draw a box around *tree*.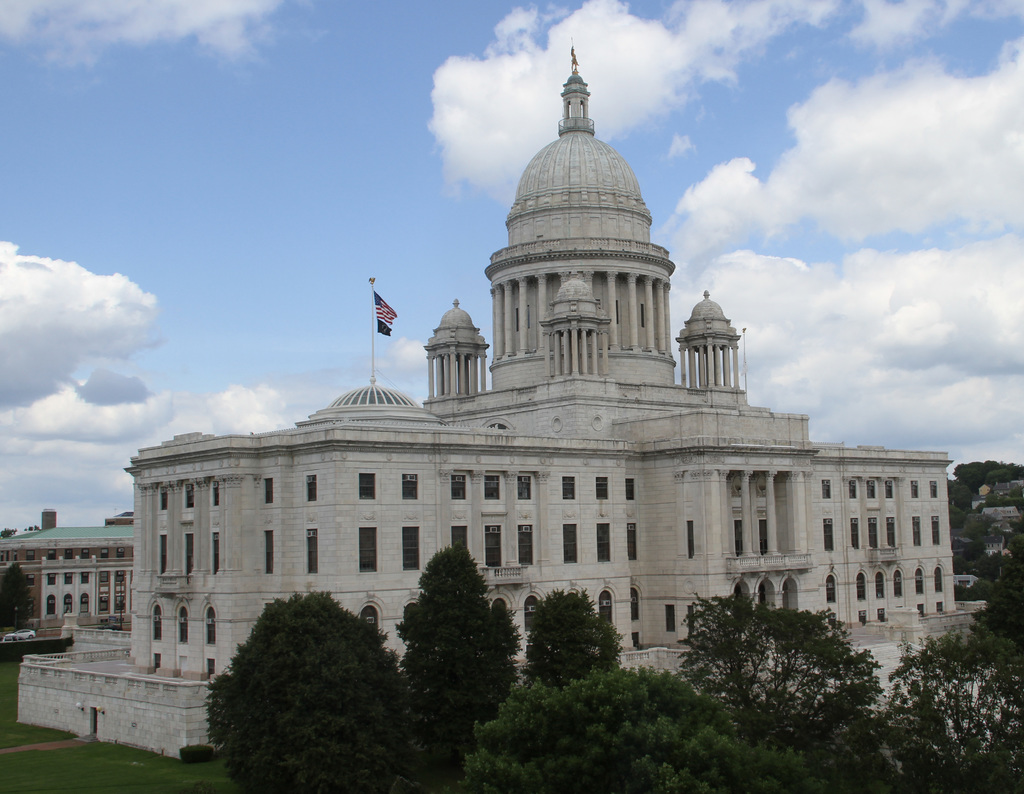
x1=186 y1=592 x2=410 y2=765.
